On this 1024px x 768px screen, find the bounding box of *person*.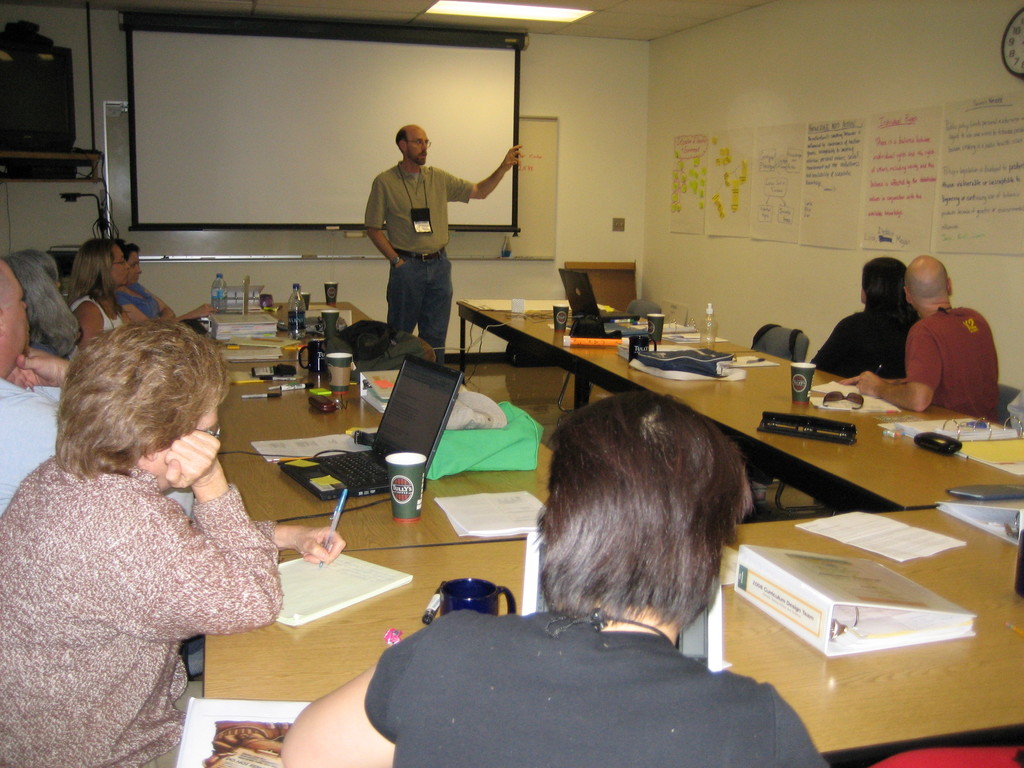
Bounding box: region(6, 252, 82, 363).
